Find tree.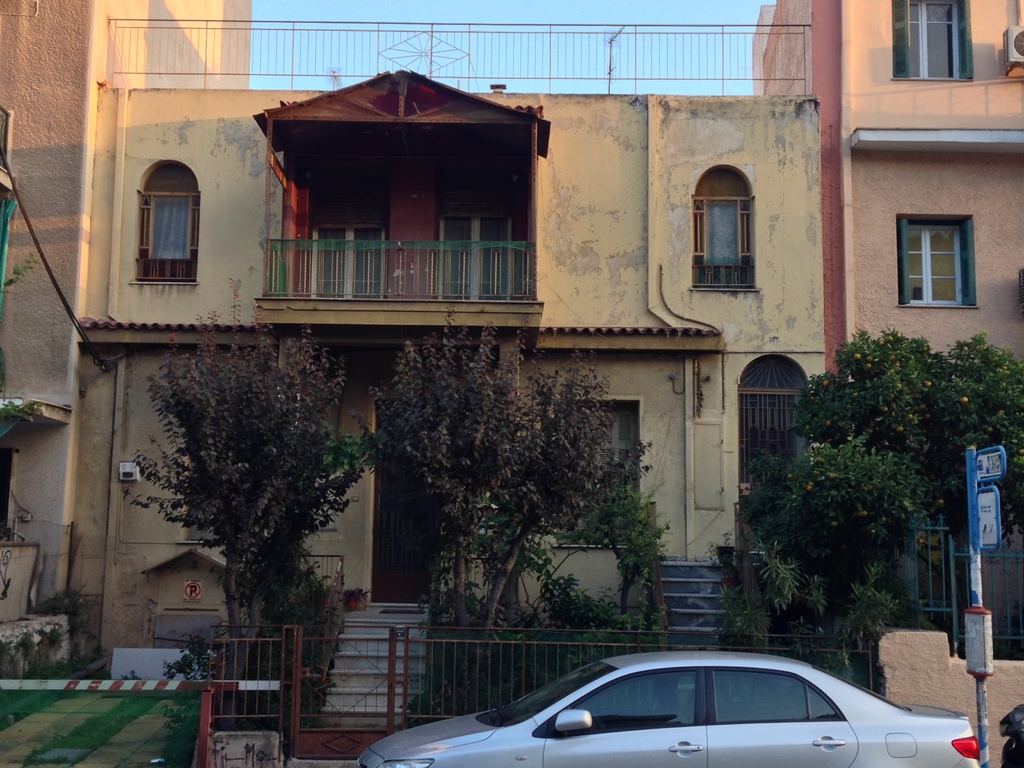
left=129, top=304, right=360, bottom=668.
